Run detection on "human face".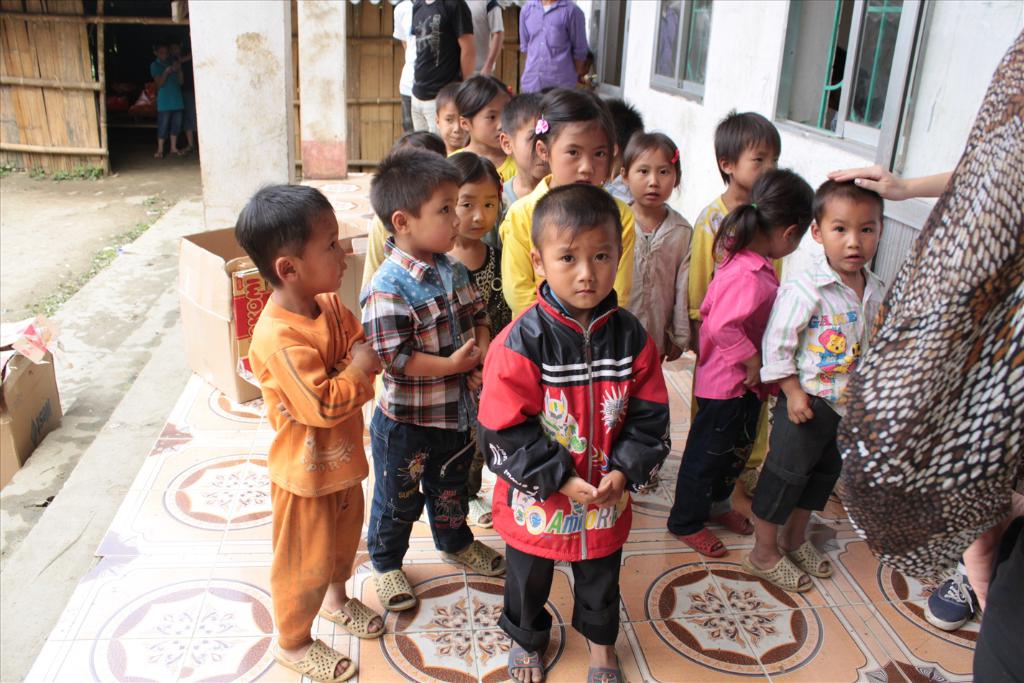
Result: <bbox>159, 45, 168, 60</bbox>.
